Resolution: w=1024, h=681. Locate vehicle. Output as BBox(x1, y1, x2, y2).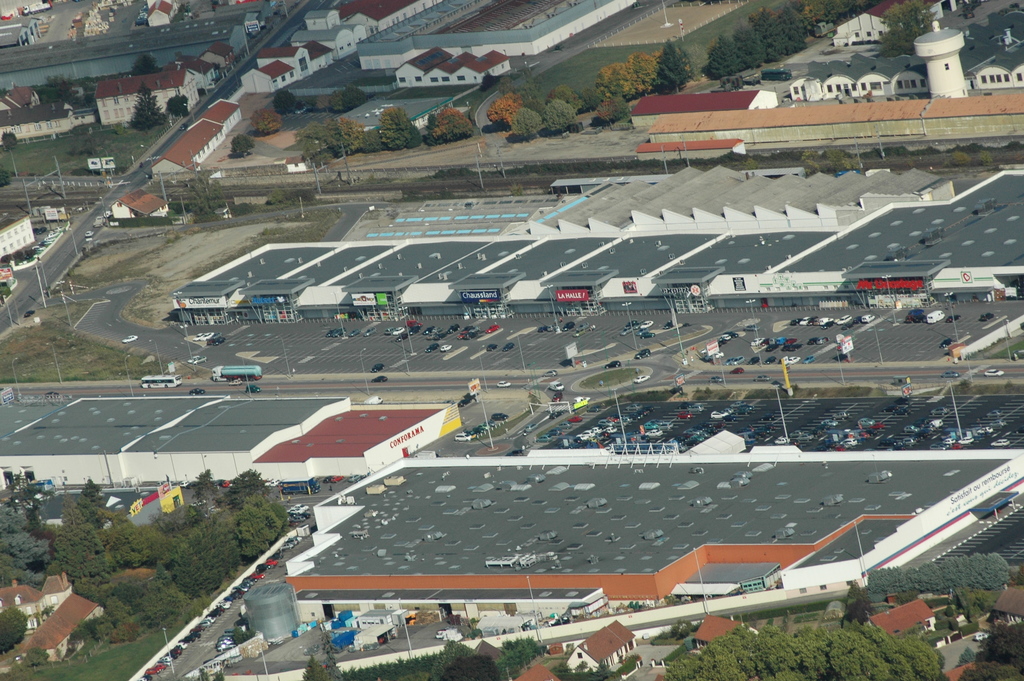
BBox(426, 624, 460, 640).
